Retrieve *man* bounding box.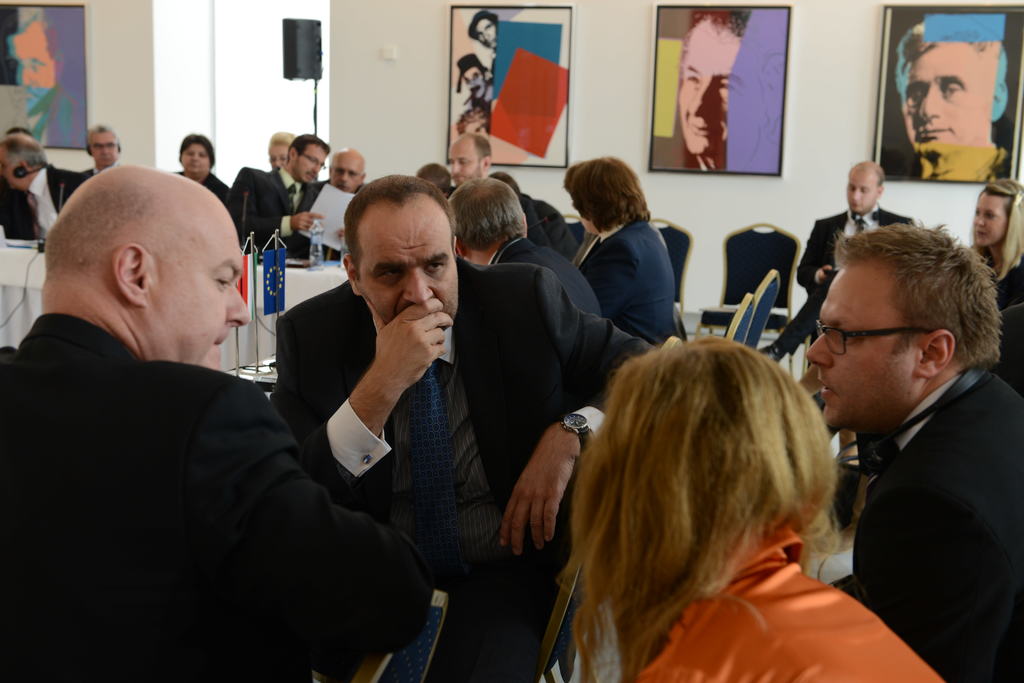
Bounding box: bbox=[81, 121, 120, 175].
